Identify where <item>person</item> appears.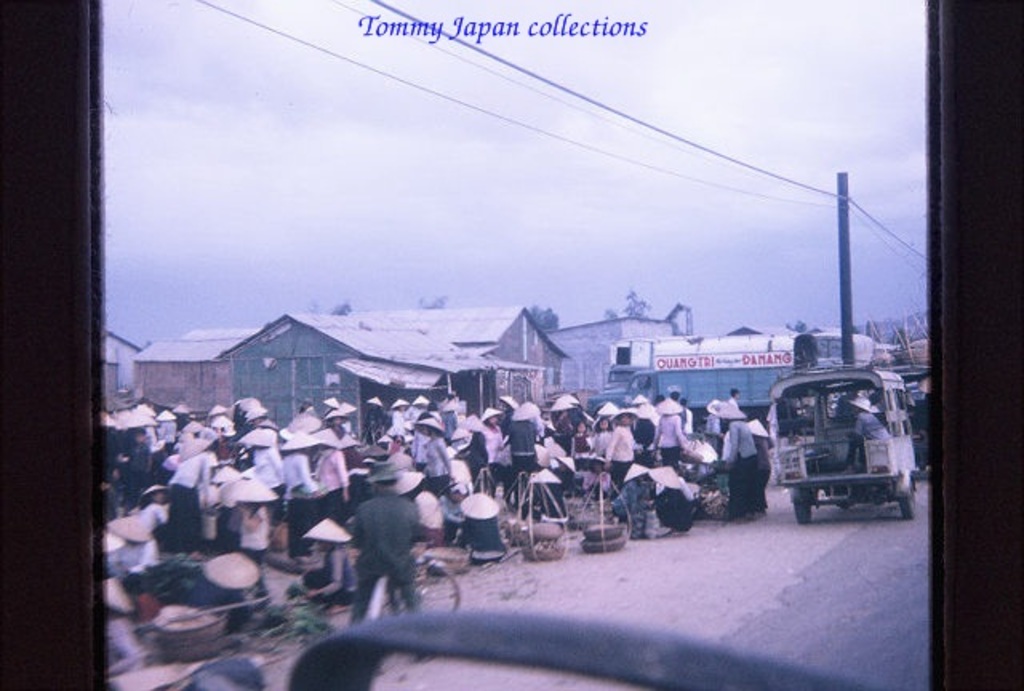
Appears at 240 480 277 589.
